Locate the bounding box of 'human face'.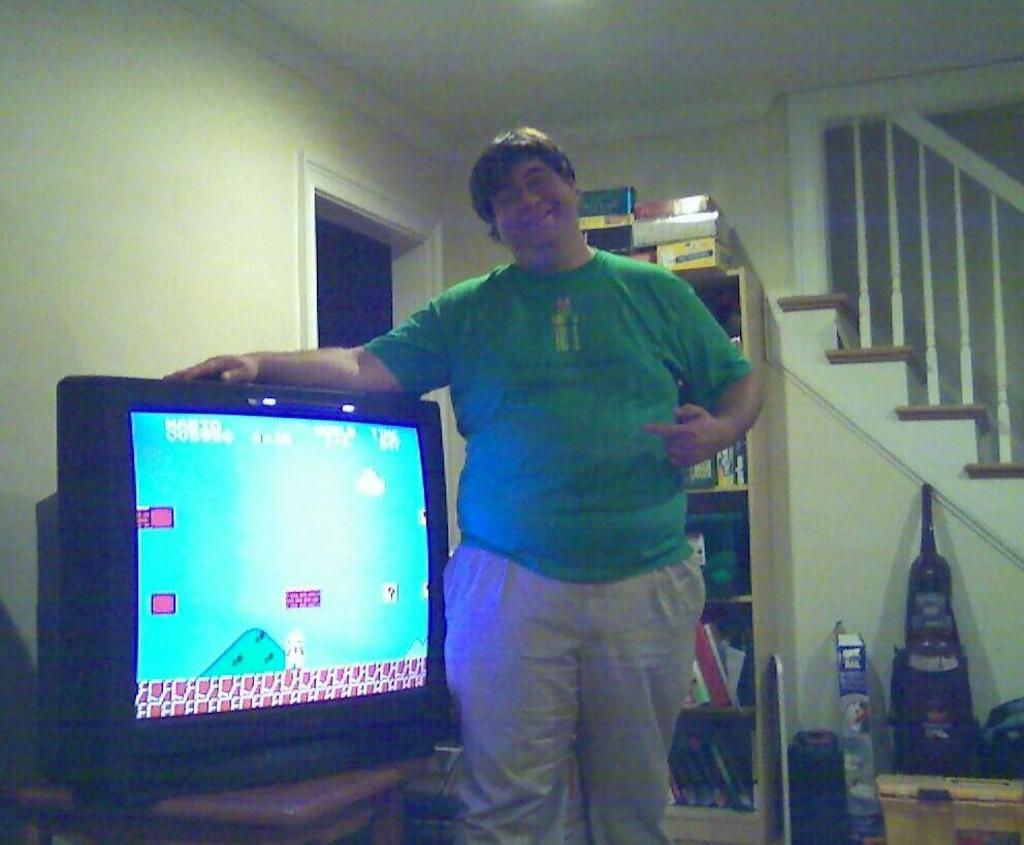
Bounding box: rect(484, 155, 576, 253).
